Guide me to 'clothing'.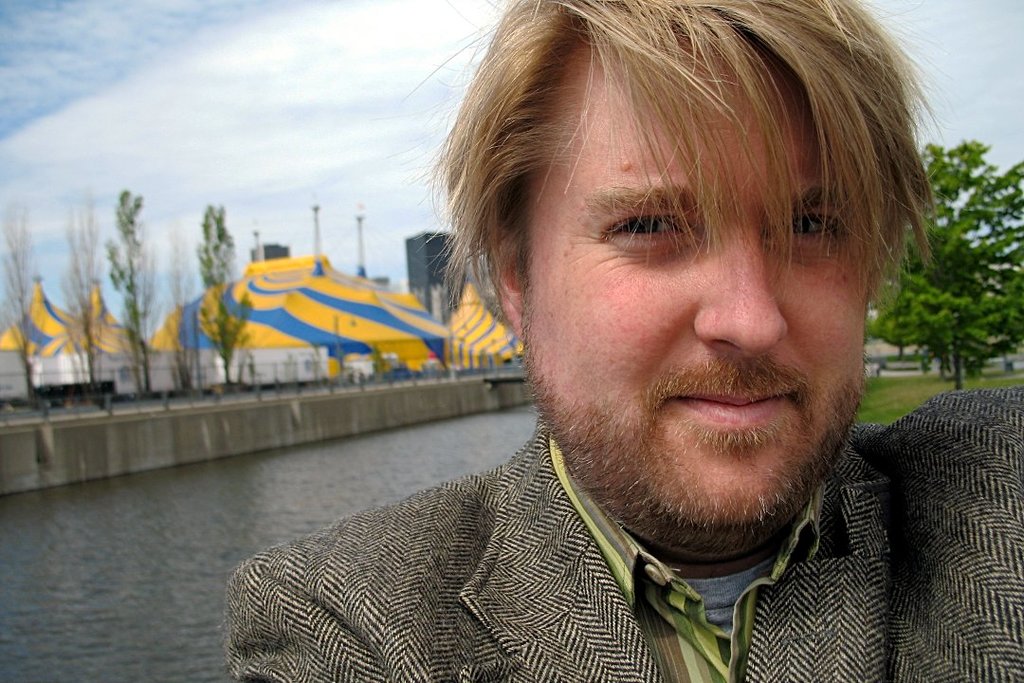
Guidance: 171:385:958:671.
